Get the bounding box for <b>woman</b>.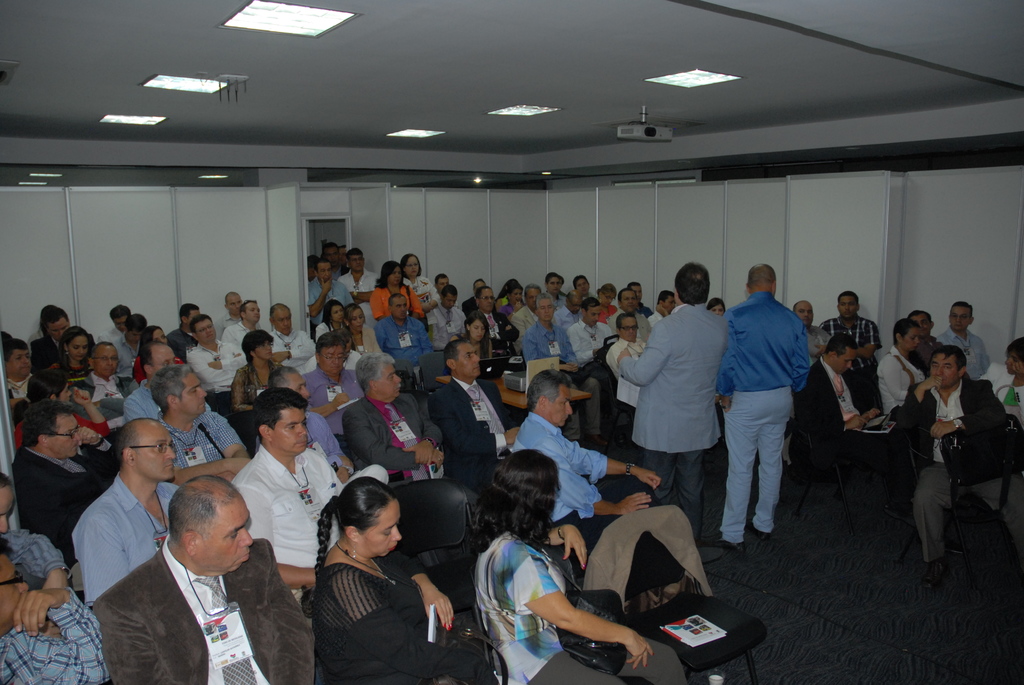
x1=369, y1=258, x2=433, y2=324.
